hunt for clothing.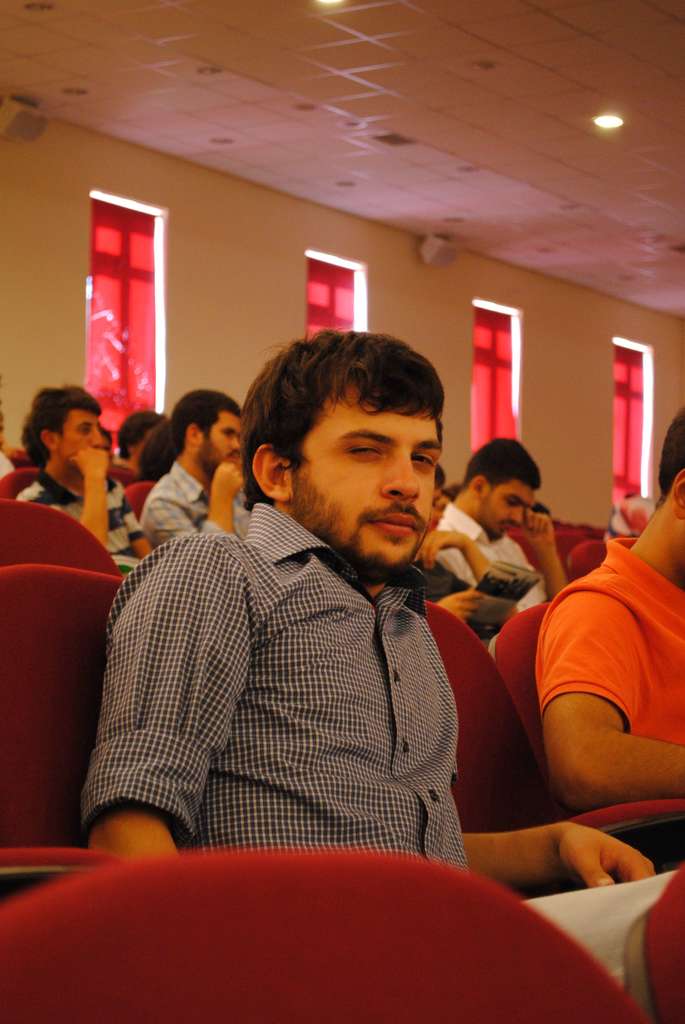
Hunted down at <bbox>138, 463, 250, 547</bbox>.
